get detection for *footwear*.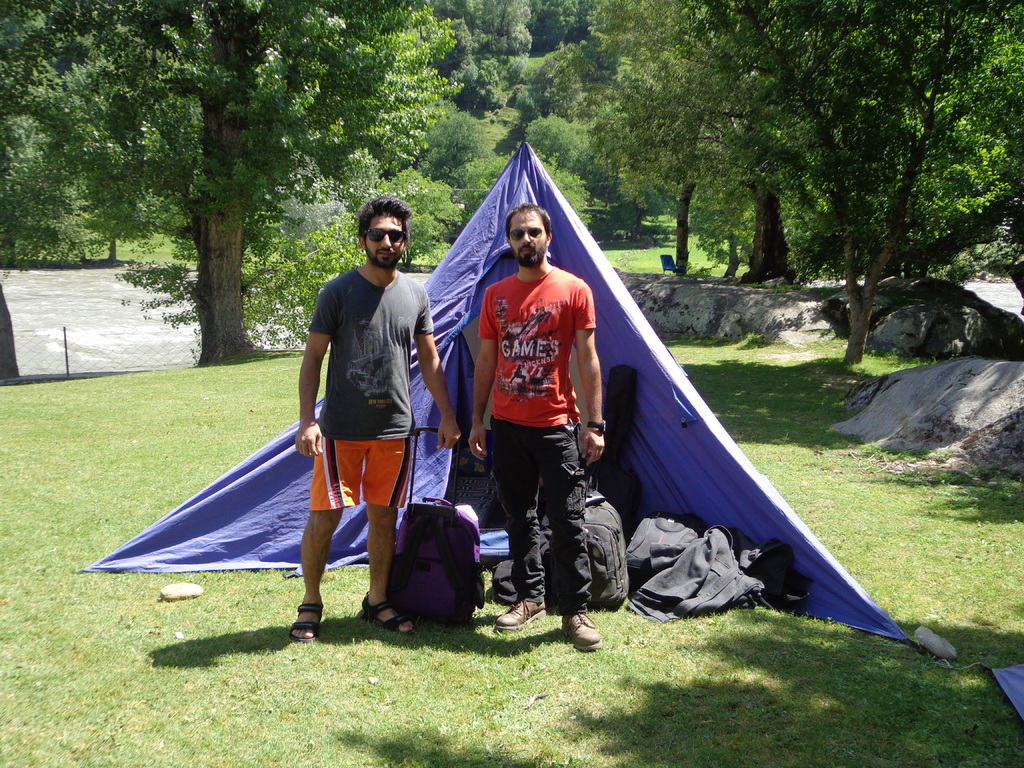
Detection: bbox=(289, 602, 323, 644).
